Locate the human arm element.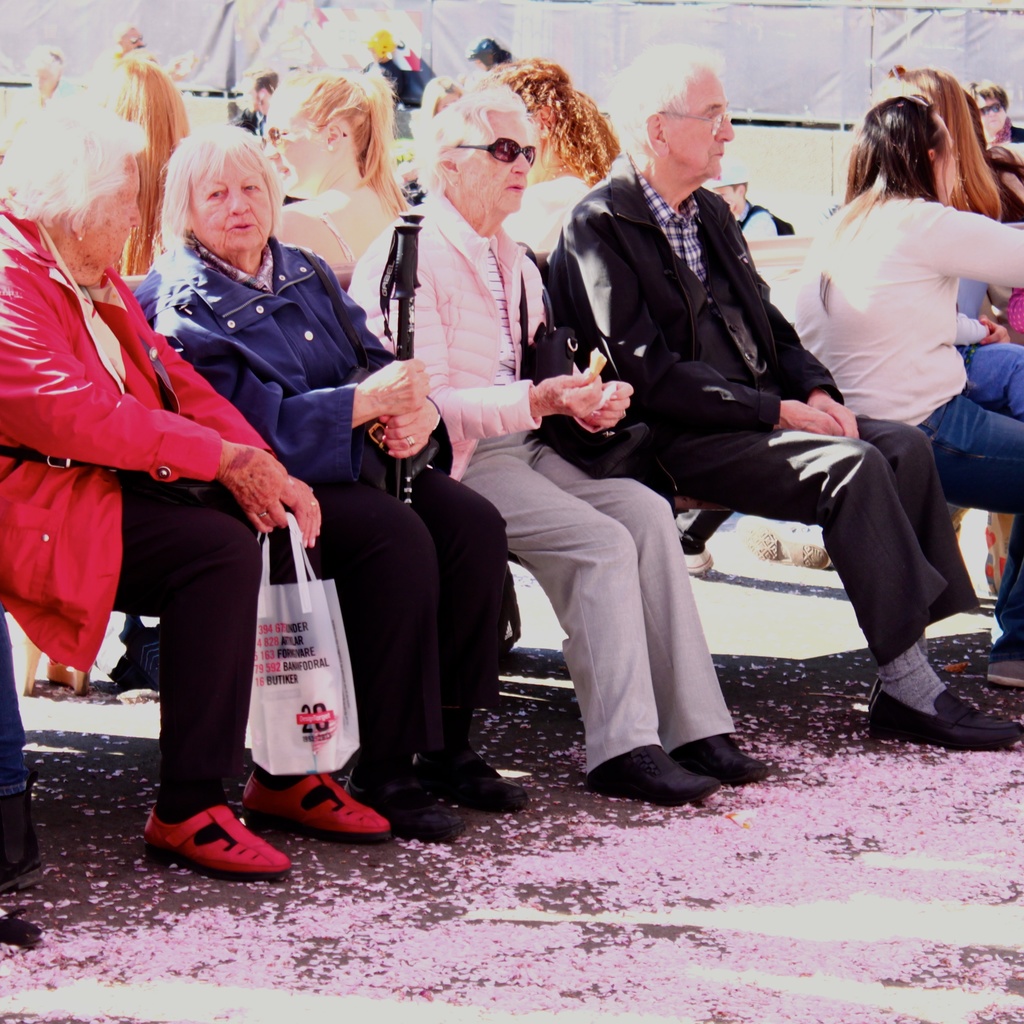
Element bbox: BBox(342, 251, 600, 449).
